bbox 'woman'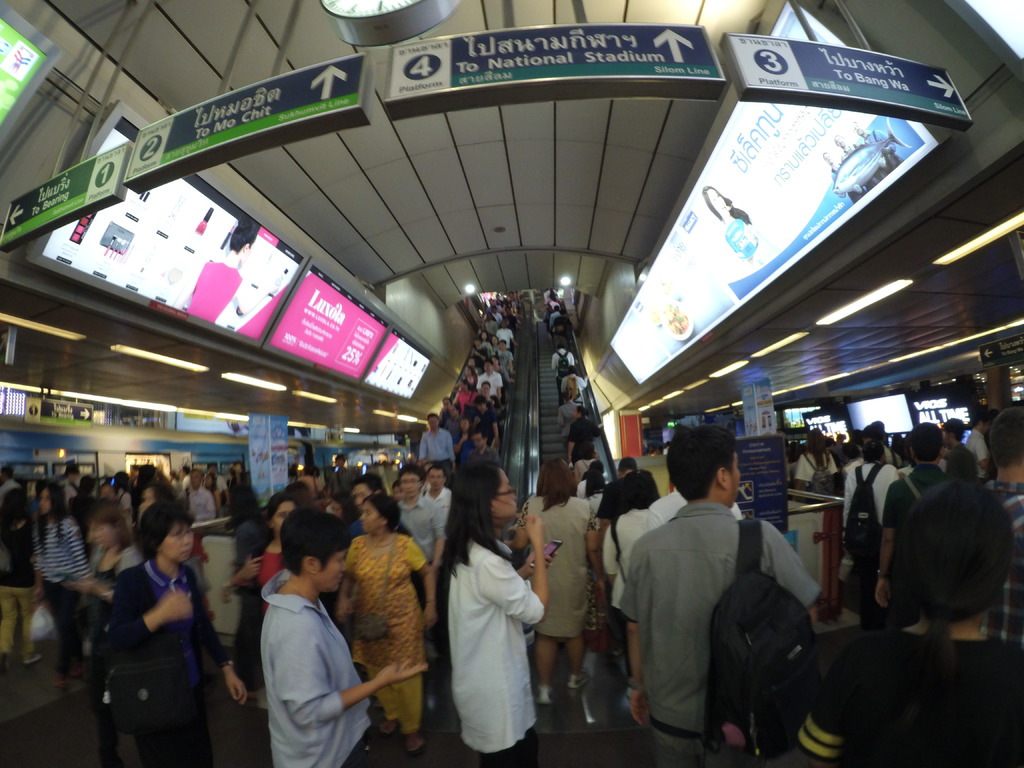
detection(425, 468, 545, 763)
